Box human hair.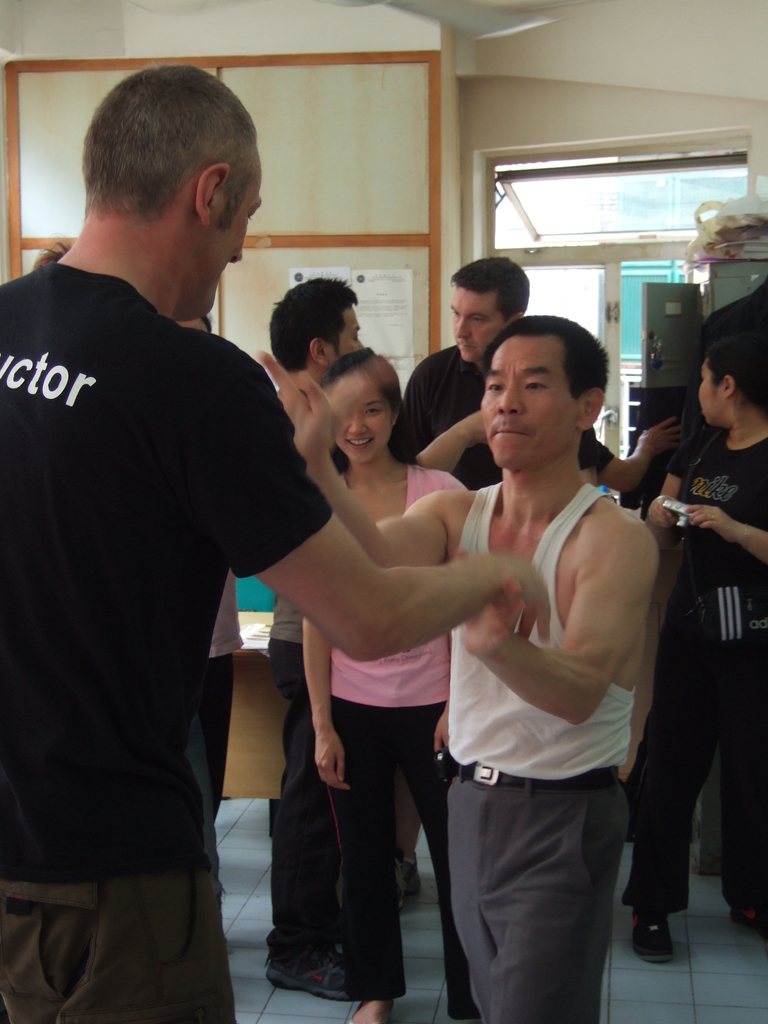
(left=63, top=71, right=243, bottom=240).
